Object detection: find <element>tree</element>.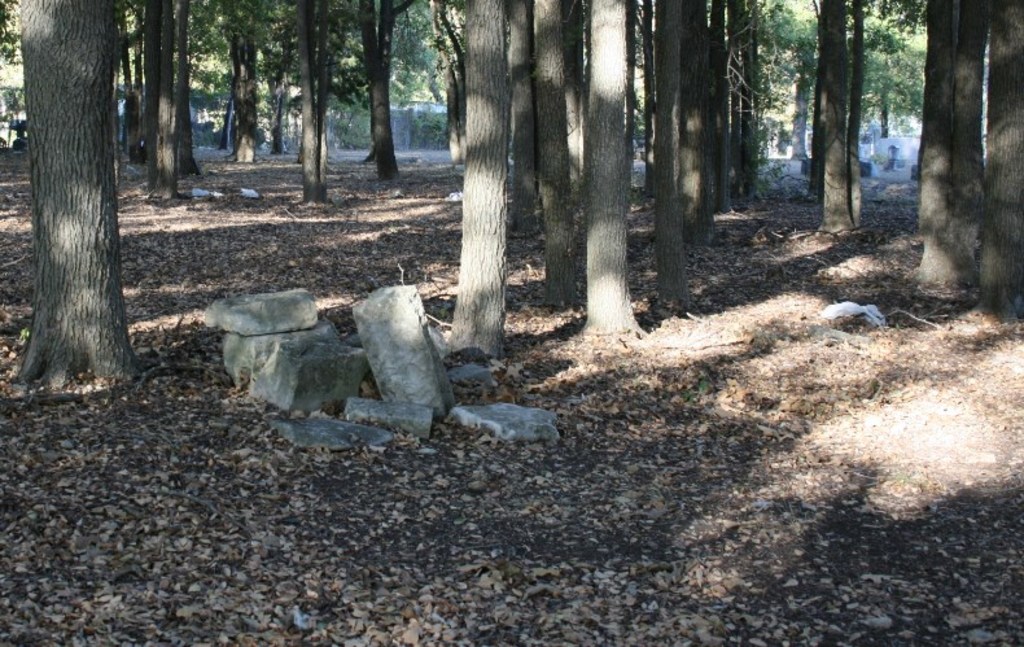
{"x1": 635, "y1": 0, "x2": 708, "y2": 331}.
